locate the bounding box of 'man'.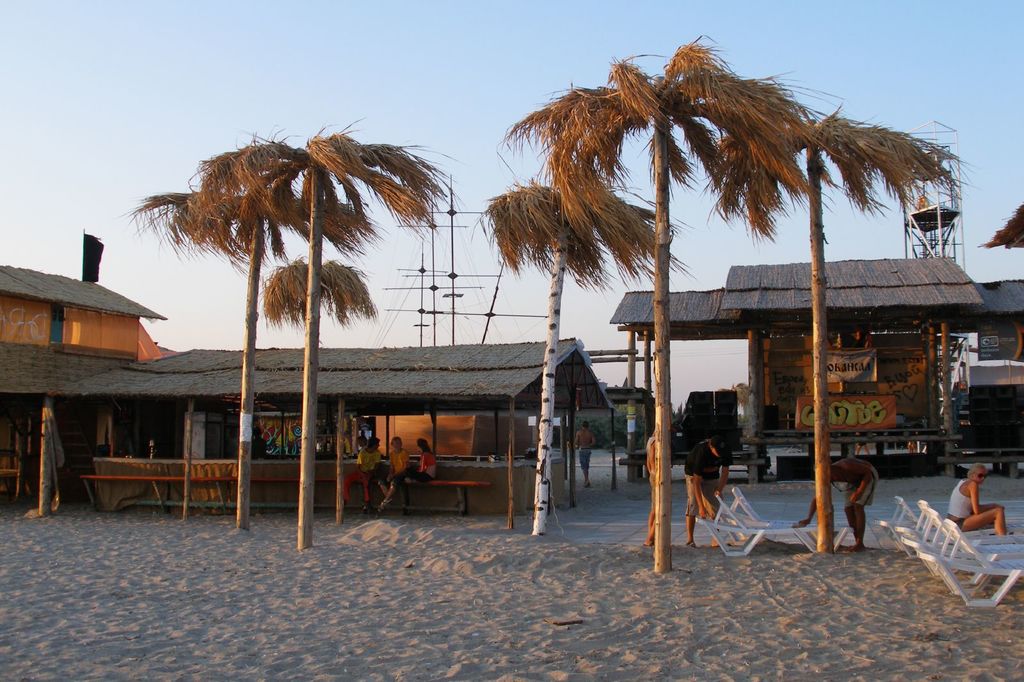
Bounding box: box=[344, 437, 385, 512].
